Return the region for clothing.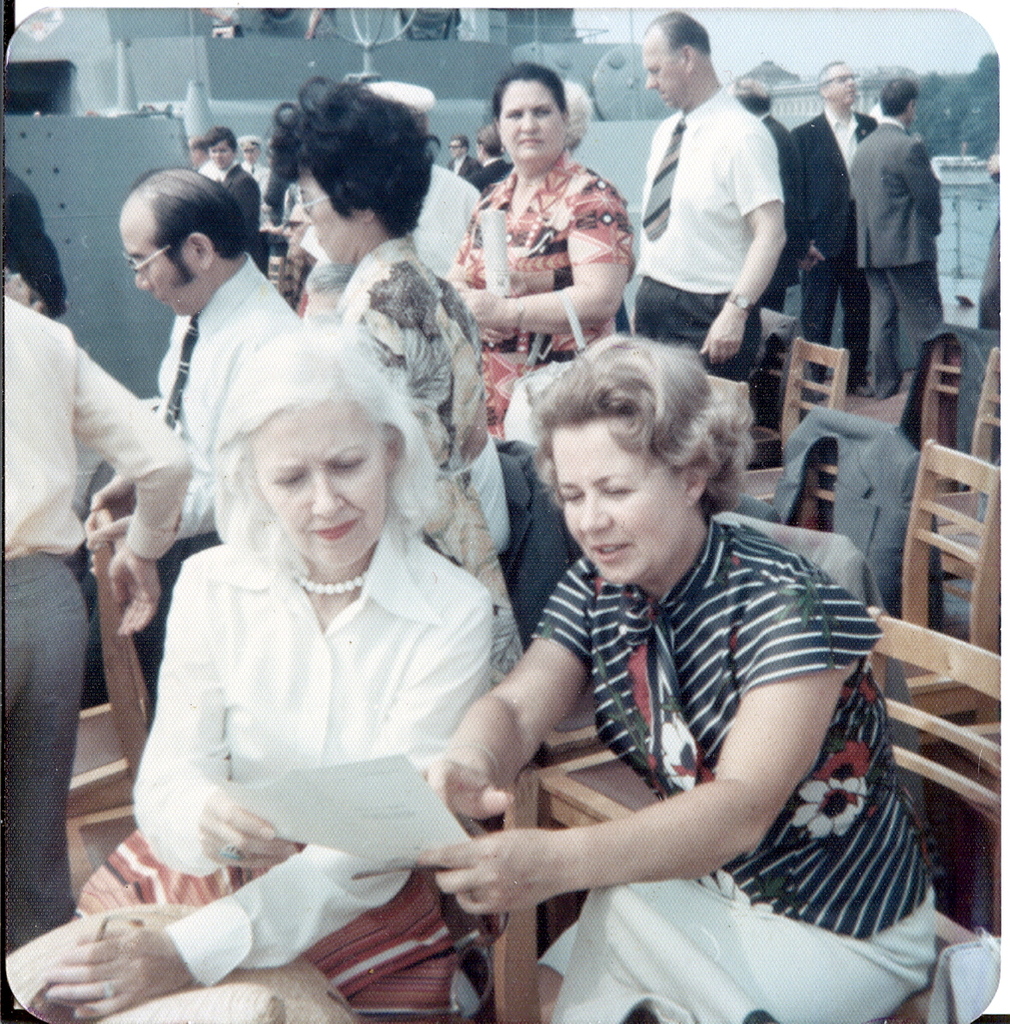
(left=451, top=150, right=636, bottom=434).
